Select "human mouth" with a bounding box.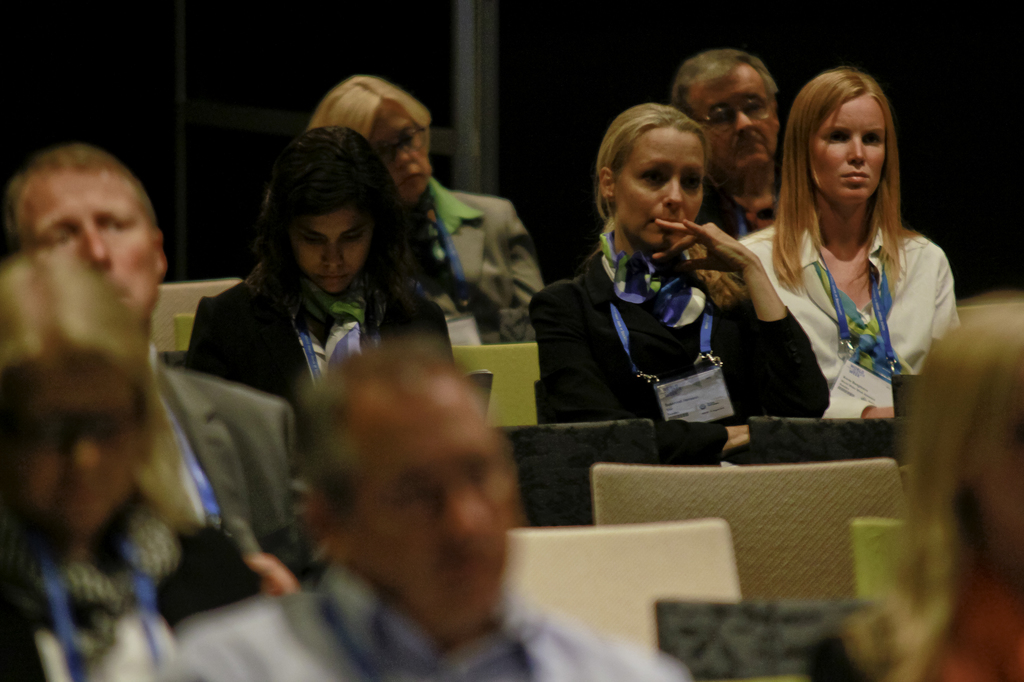
[836,171,868,178].
